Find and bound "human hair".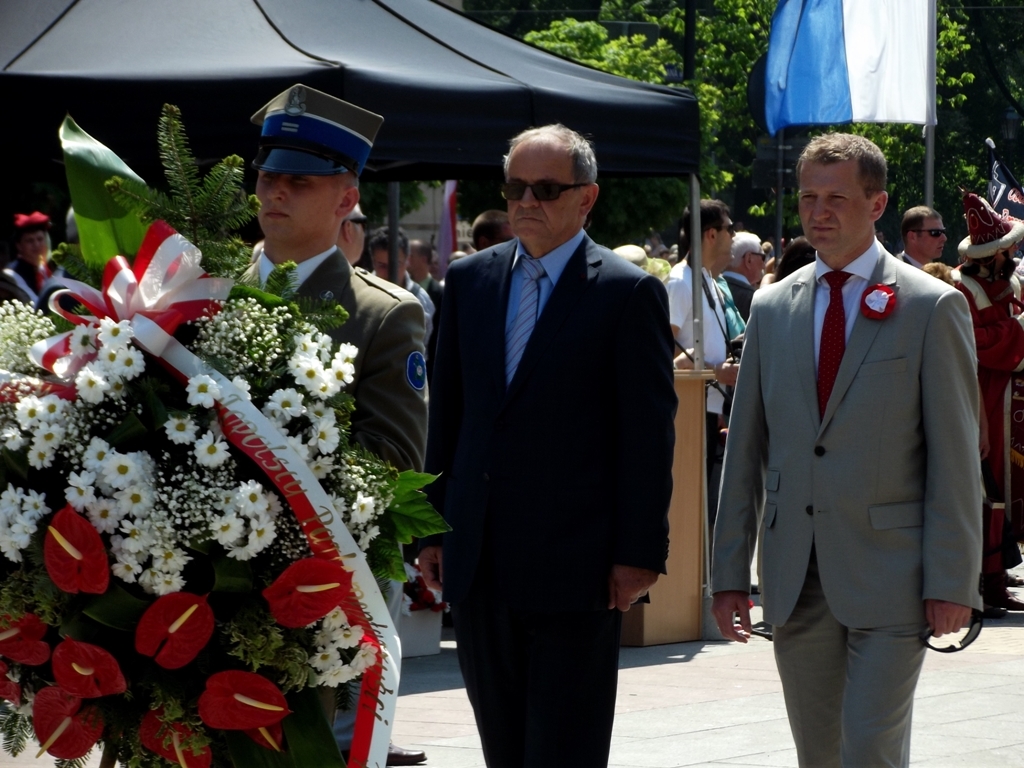
Bound: bbox=(770, 234, 817, 284).
